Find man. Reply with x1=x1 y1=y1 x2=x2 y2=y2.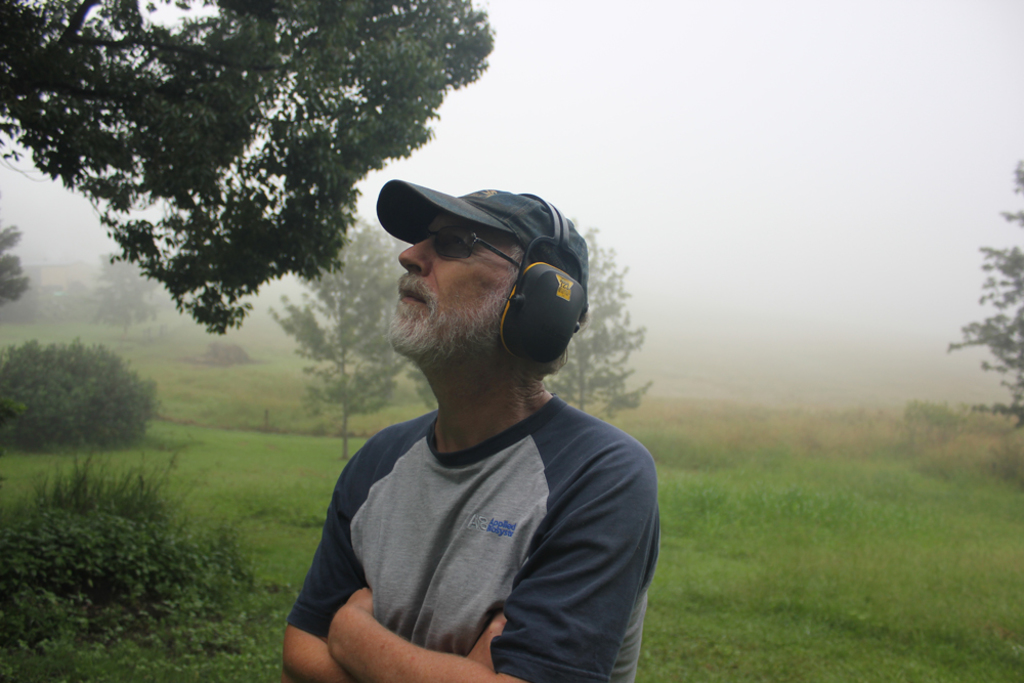
x1=276 y1=131 x2=651 y2=682.
